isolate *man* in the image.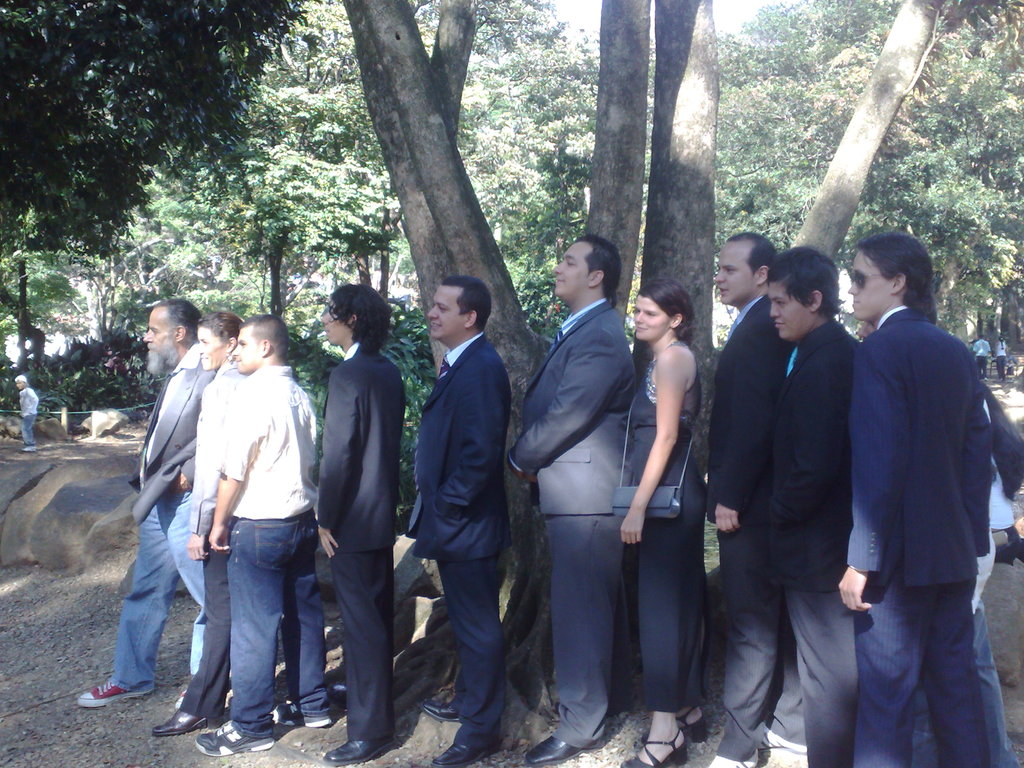
Isolated region: Rect(764, 241, 863, 764).
